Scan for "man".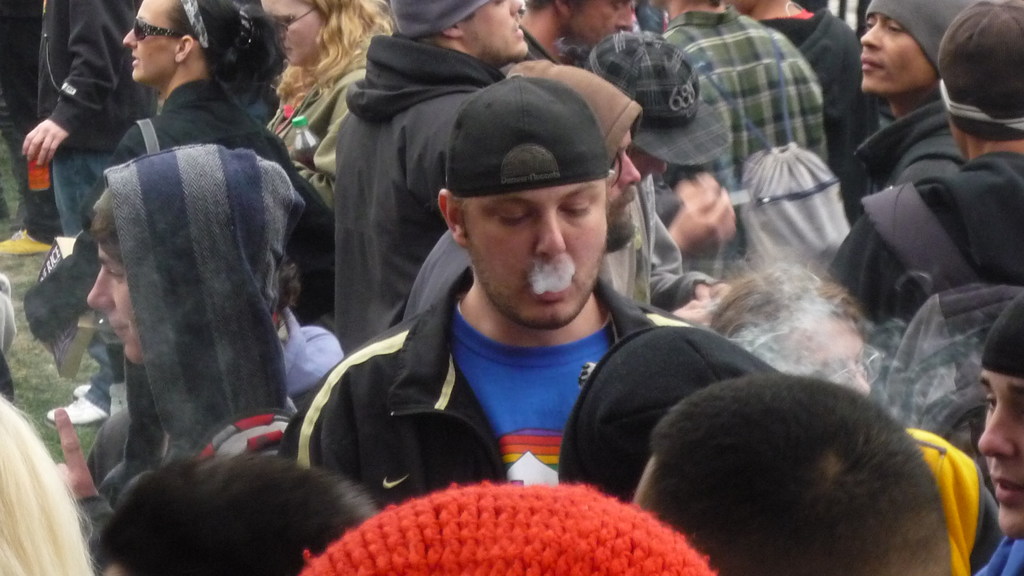
Scan result: bbox=(332, 0, 530, 357).
